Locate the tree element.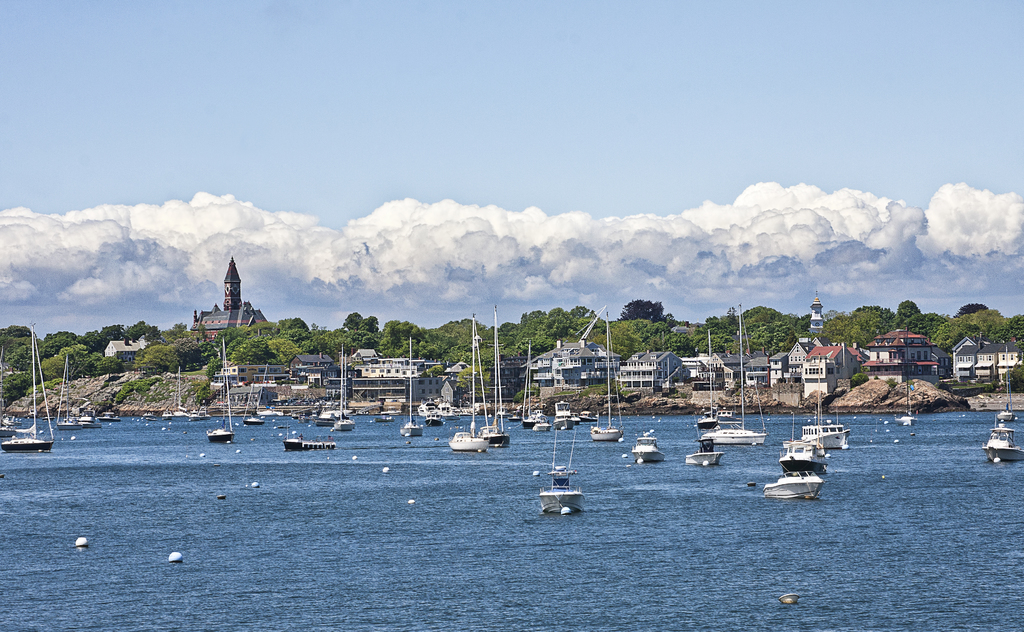
Element bbox: bbox=(955, 304, 988, 315).
